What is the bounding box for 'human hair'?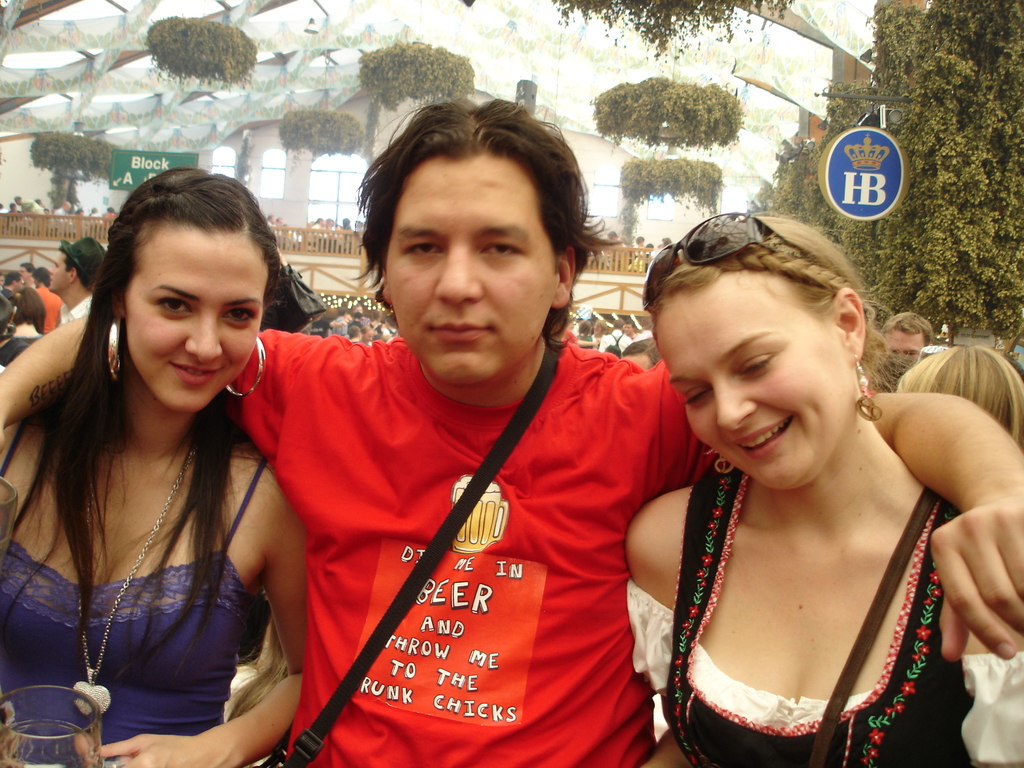
pyautogui.locateOnScreen(353, 95, 618, 310).
